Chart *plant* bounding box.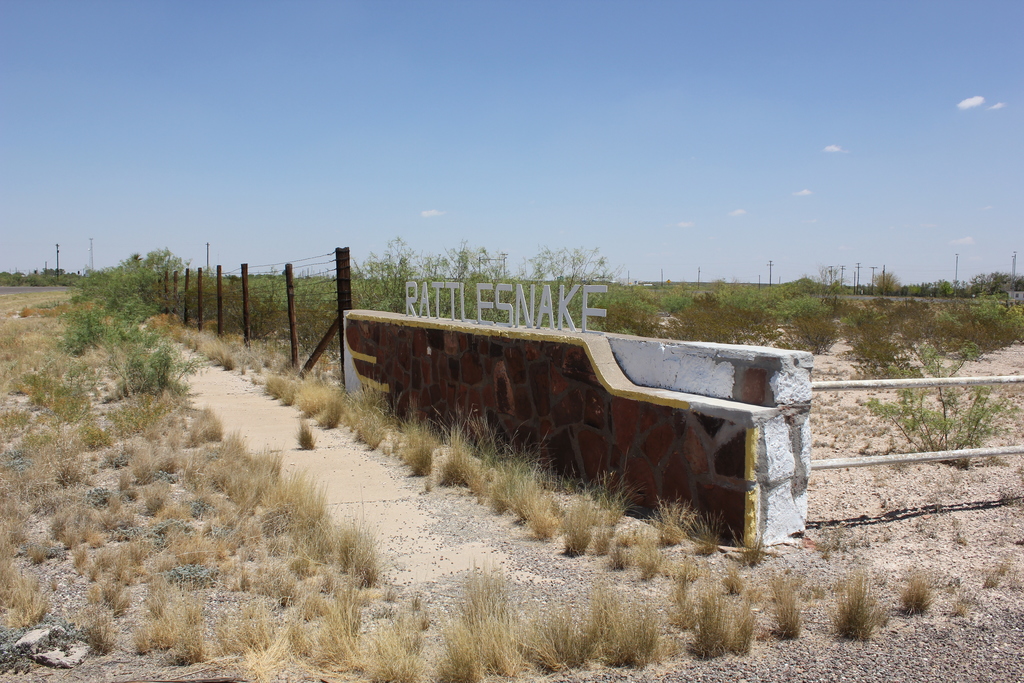
Charted: BBox(561, 488, 601, 556).
